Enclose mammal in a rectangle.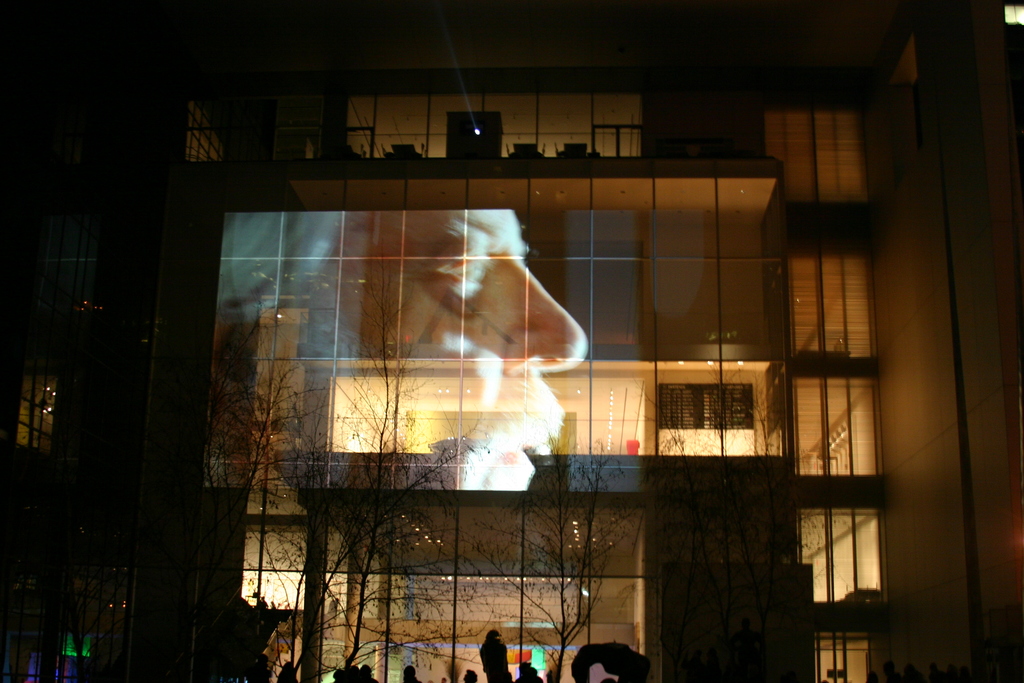
rect(931, 666, 945, 682).
